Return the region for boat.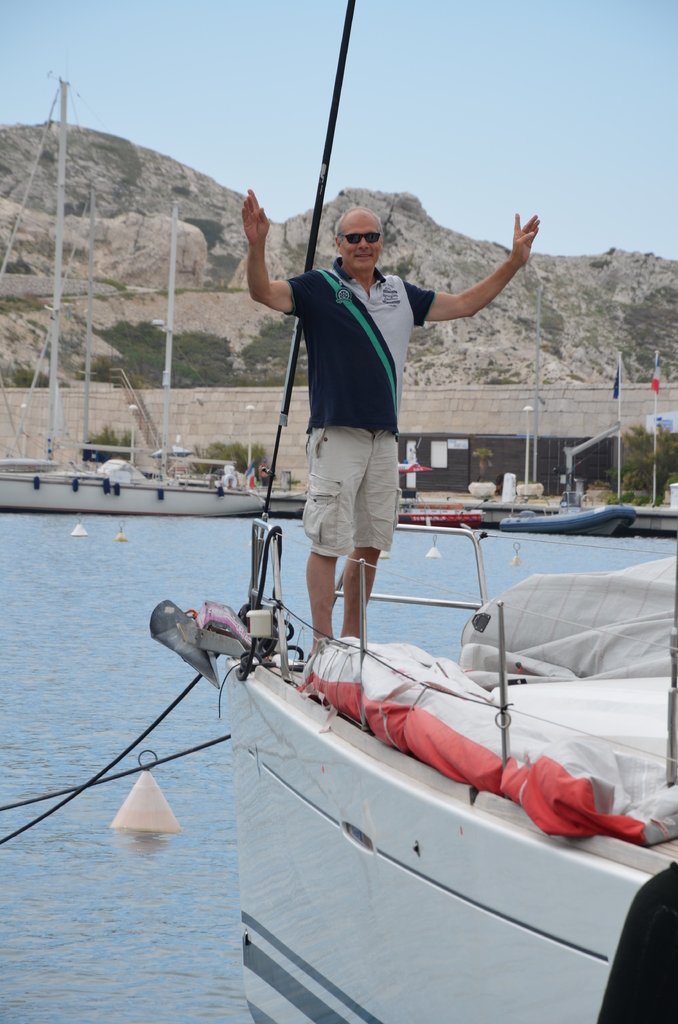
[189,465,659,1002].
